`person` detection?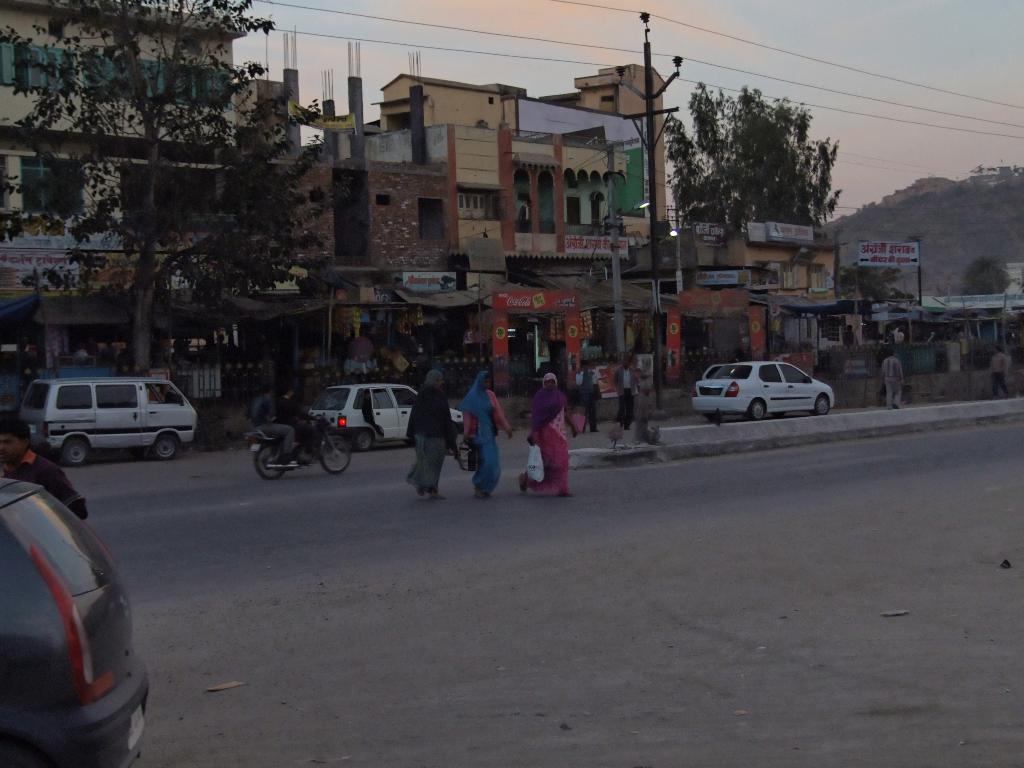
x1=275, y1=387, x2=327, y2=471
